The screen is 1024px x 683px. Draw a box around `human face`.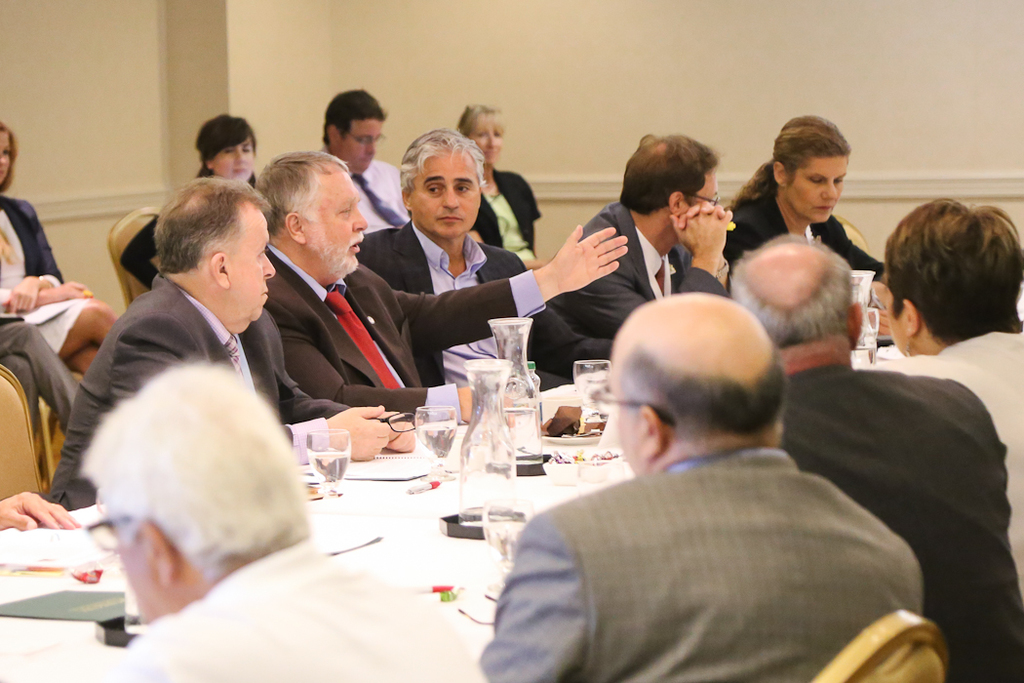
detection(405, 151, 475, 232).
